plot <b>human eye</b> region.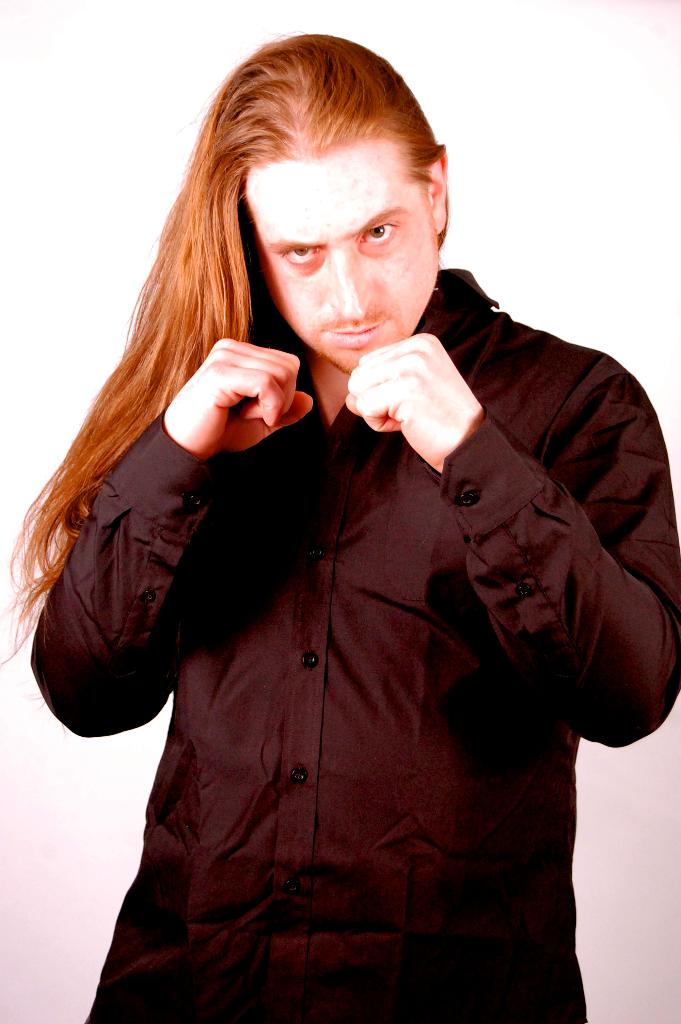
Plotted at (left=274, top=247, right=327, bottom=273).
